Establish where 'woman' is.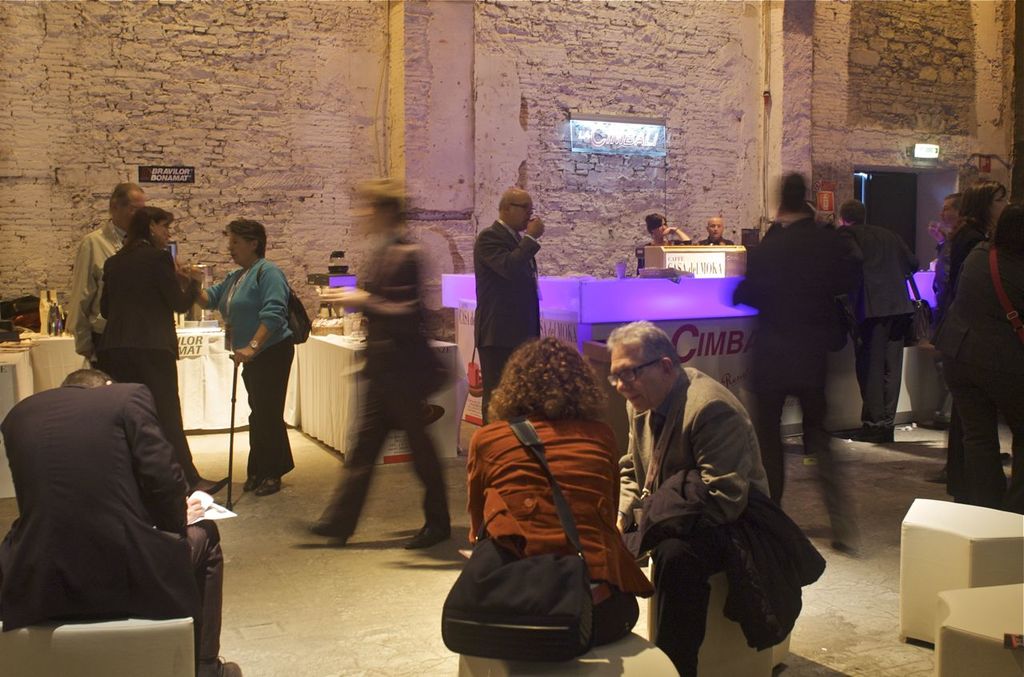
Established at (638, 214, 692, 272).
